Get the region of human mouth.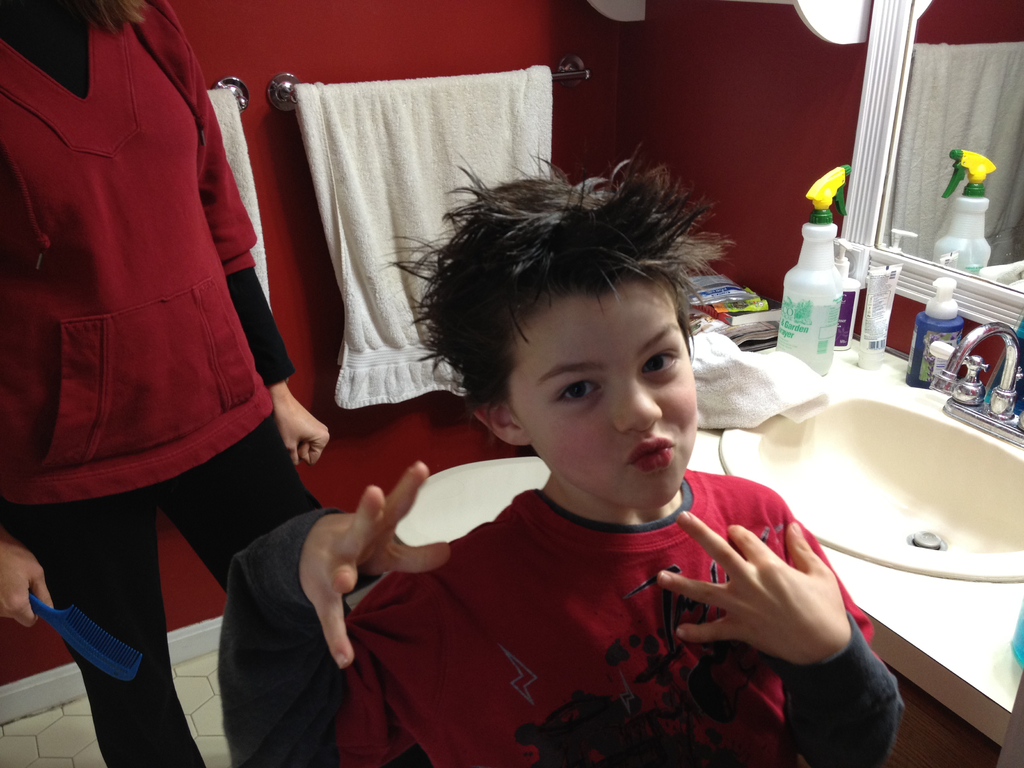
bbox(625, 436, 671, 471).
